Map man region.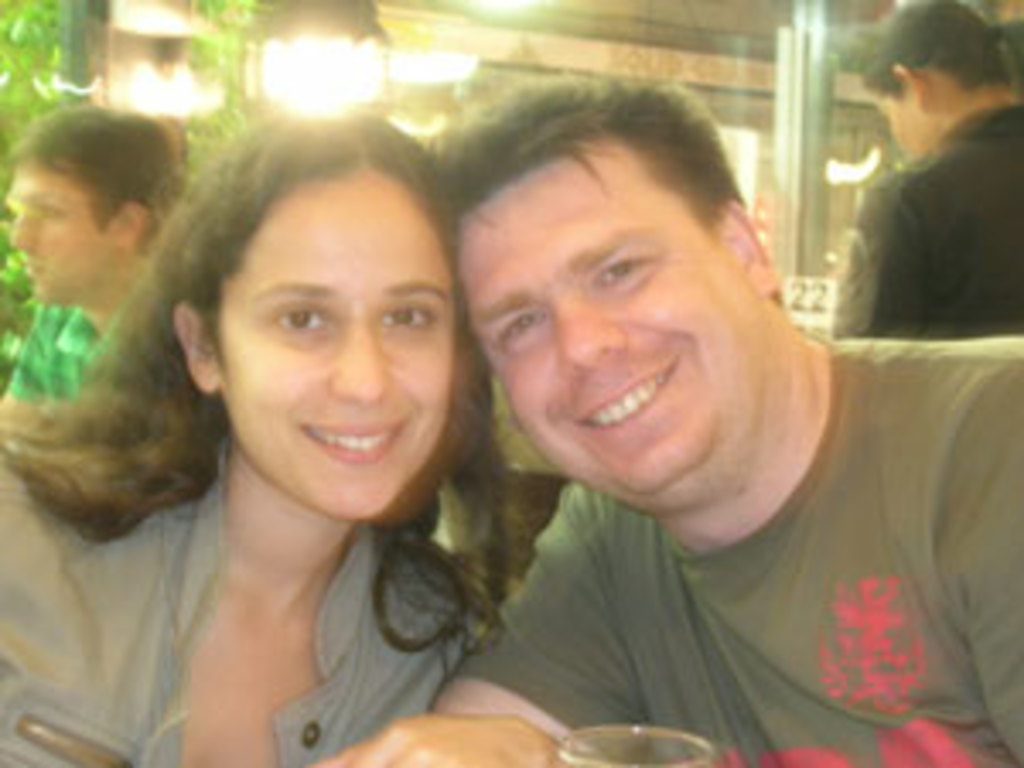
Mapped to left=0, top=106, right=188, bottom=396.
